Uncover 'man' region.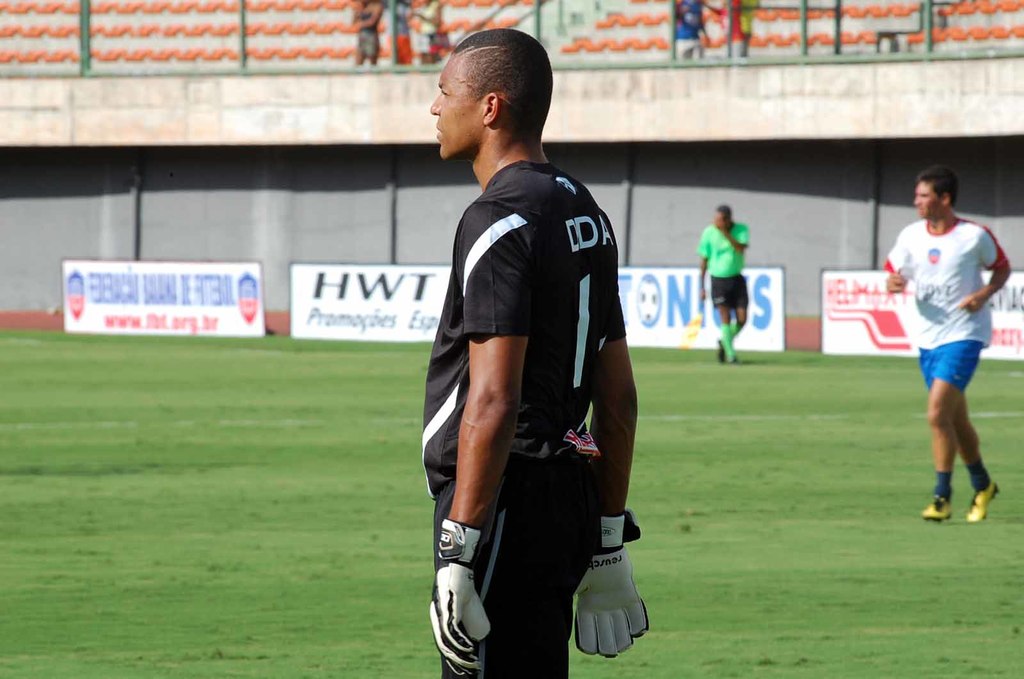
Uncovered: BBox(390, 0, 413, 65).
